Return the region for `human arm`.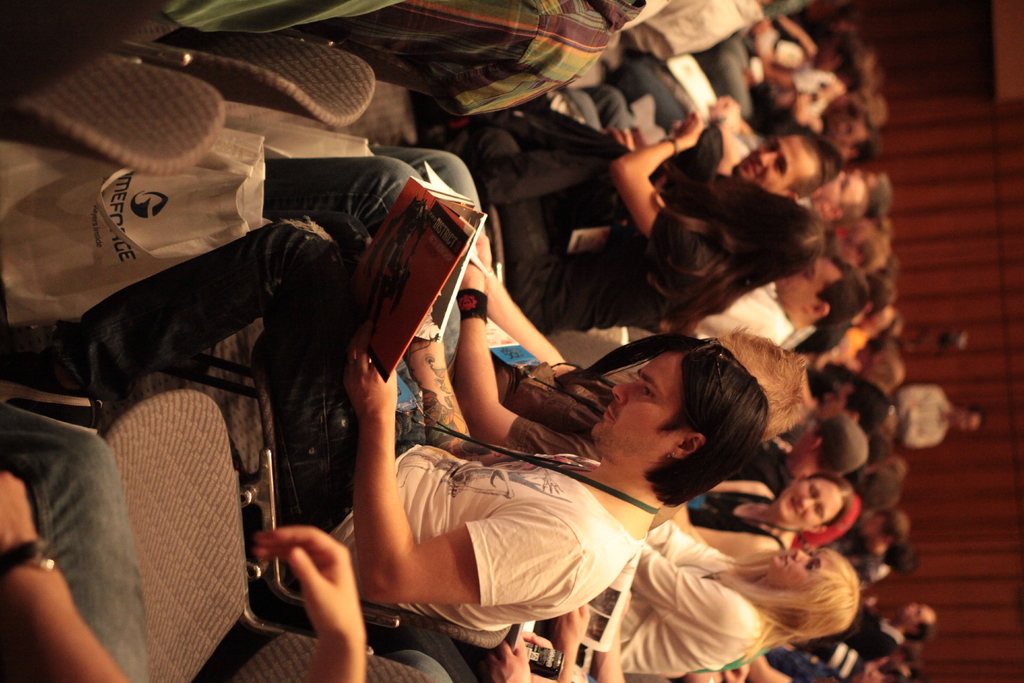
<bbox>543, 568, 588, 679</bbox>.
